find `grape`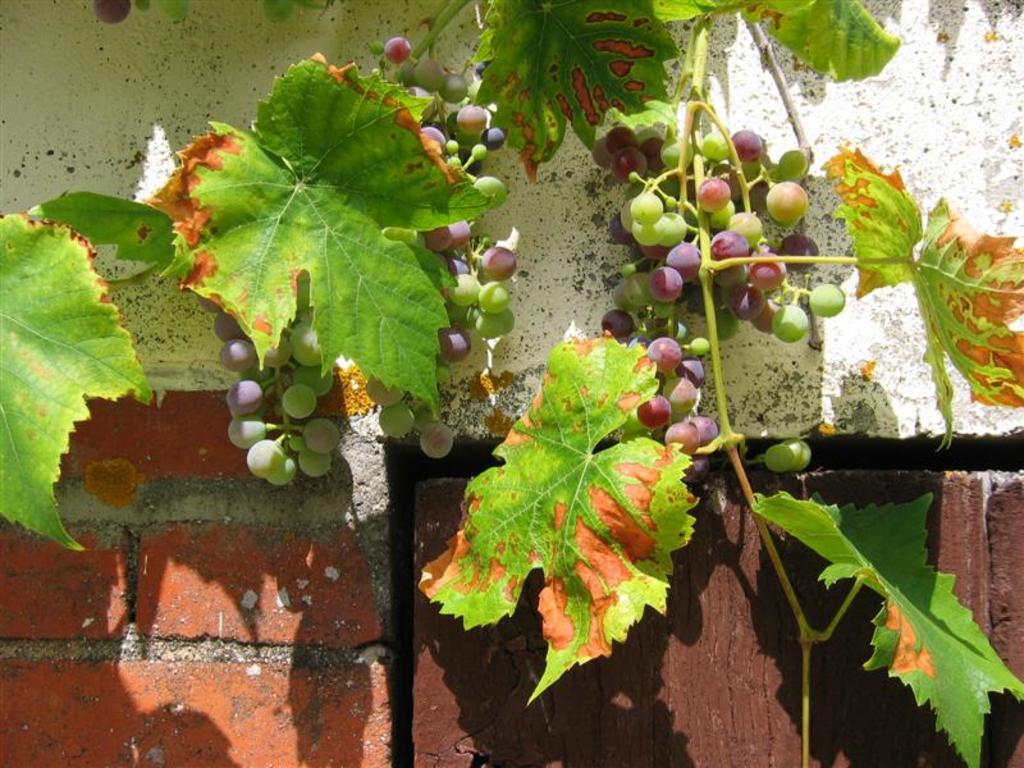
(369,378,399,404)
